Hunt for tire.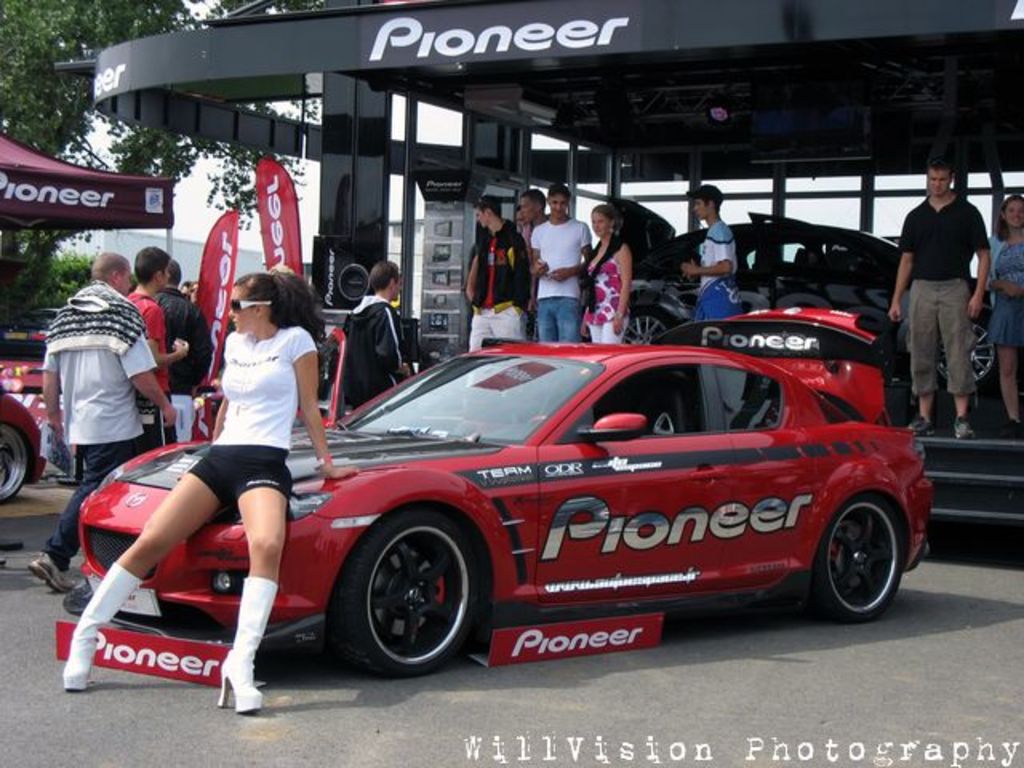
Hunted down at bbox(934, 322, 998, 384).
